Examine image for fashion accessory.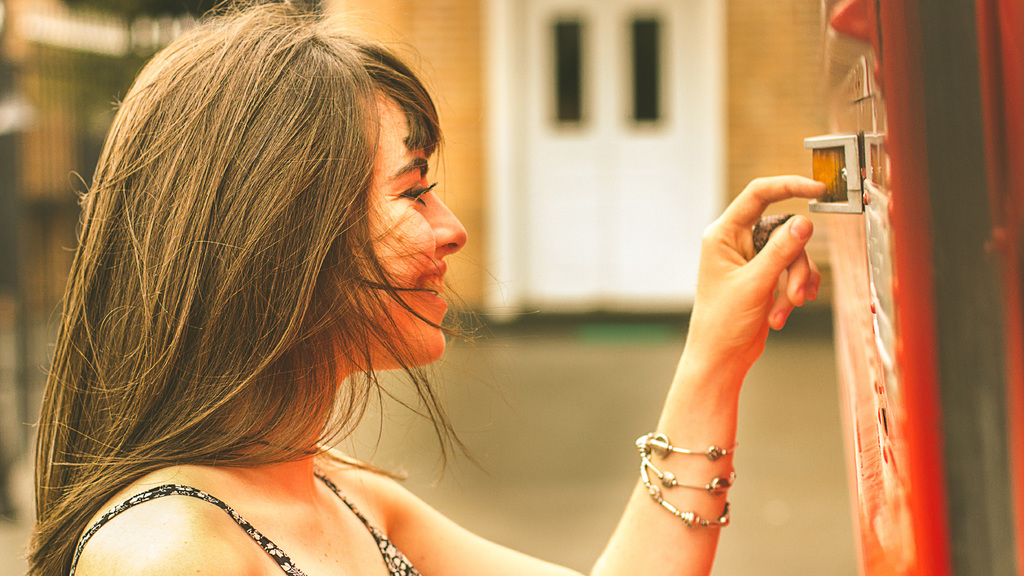
Examination result: (750, 214, 794, 254).
